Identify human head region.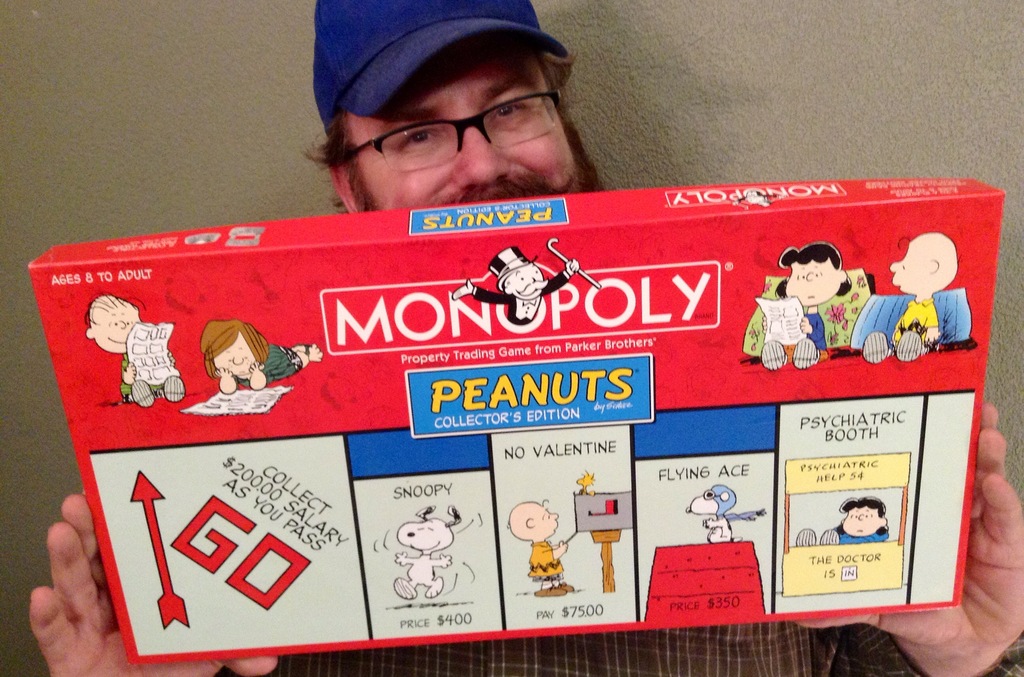
Region: {"left": 837, "top": 494, "right": 888, "bottom": 540}.
